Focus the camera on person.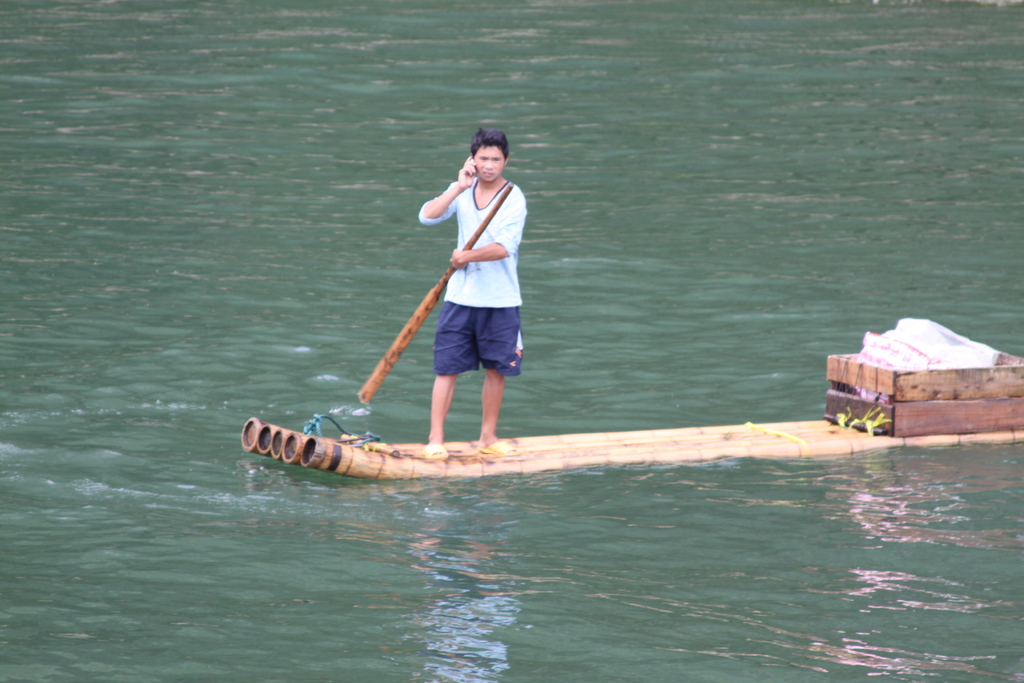
Focus region: (394,119,537,436).
